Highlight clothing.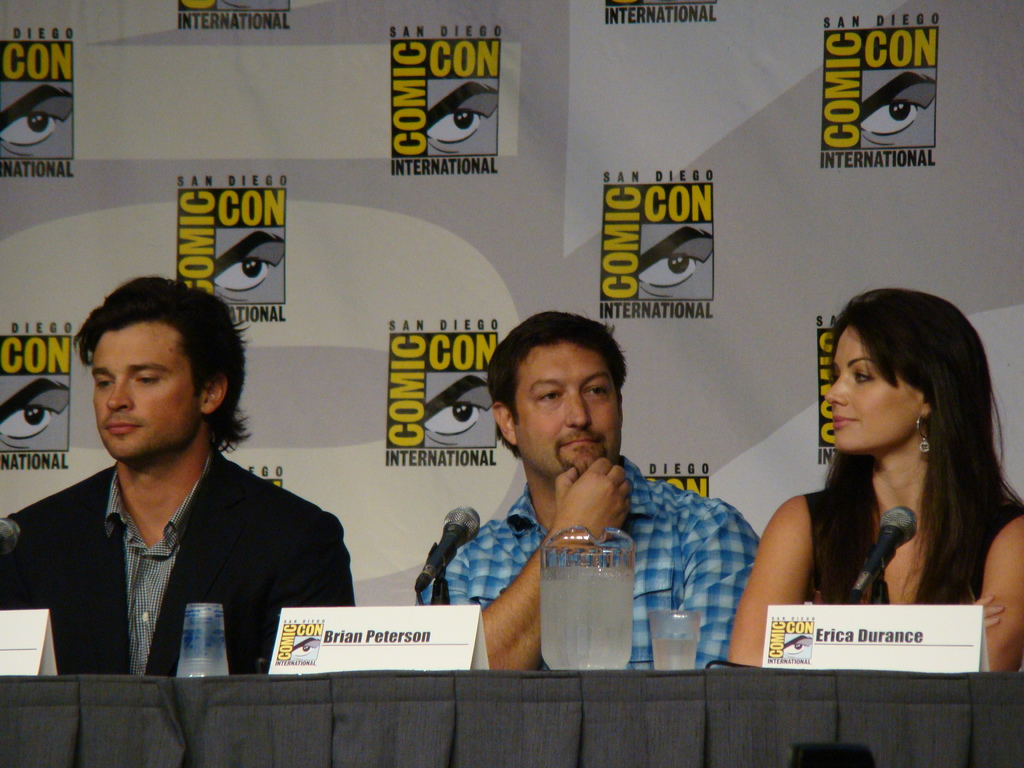
Highlighted region: region(417, 450, 760, 669).
